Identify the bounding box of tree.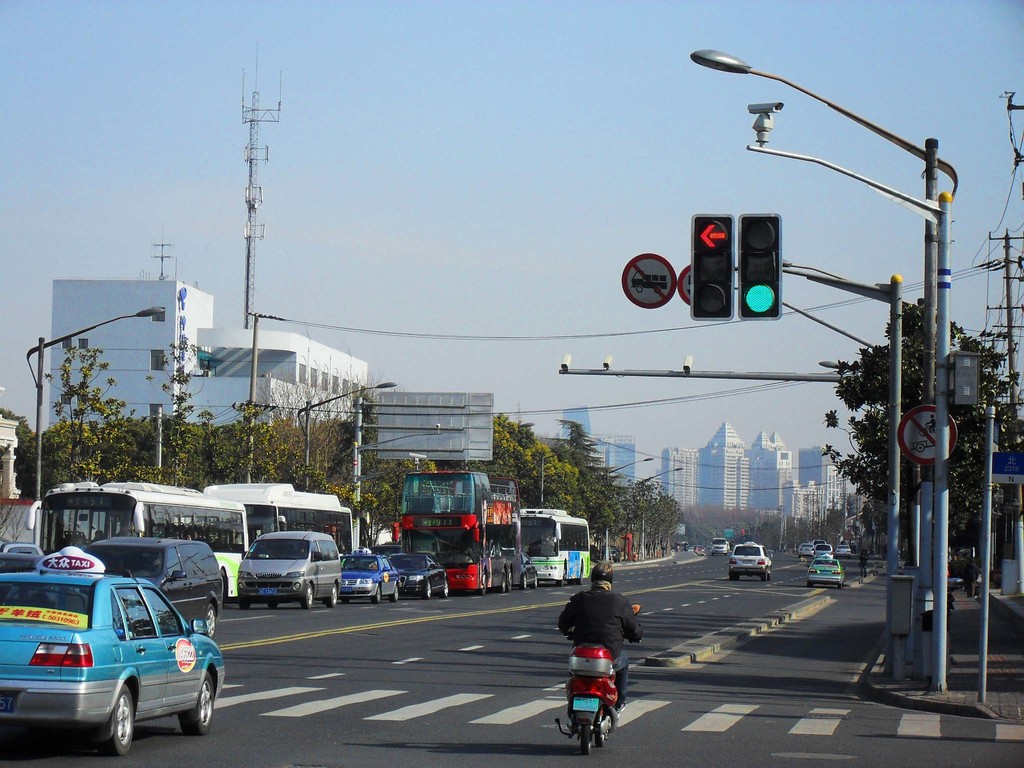
{"left": 0, "top": 405, "right": 36, "bottom": 483}.
